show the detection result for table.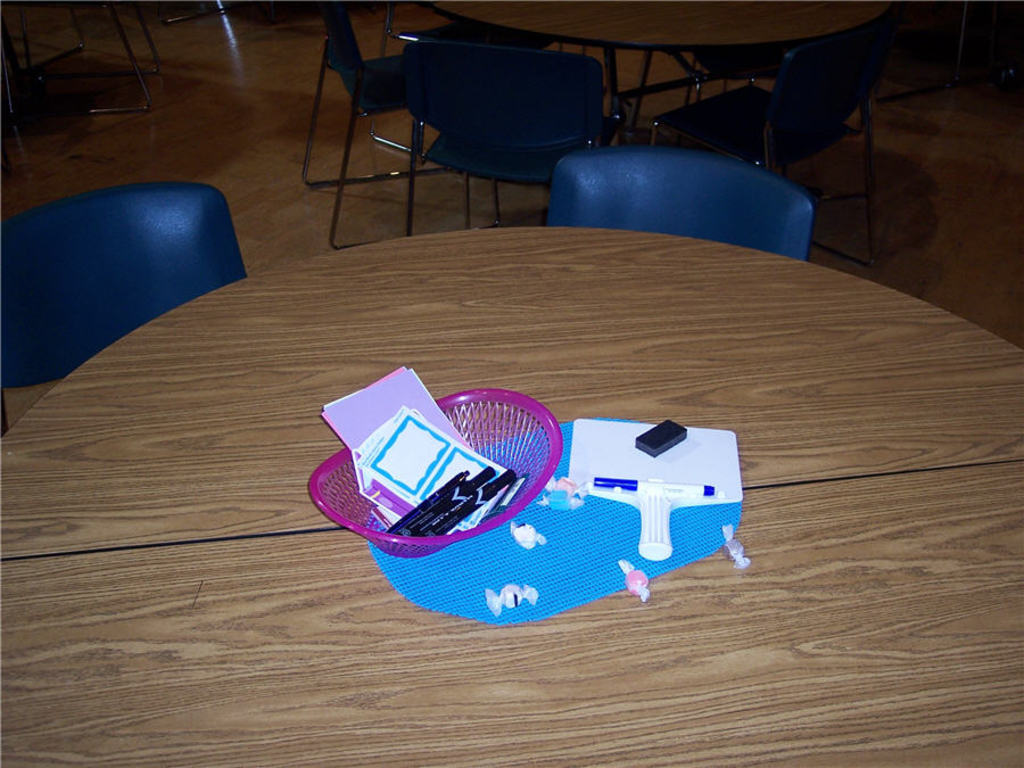
select_region(41, 114, 1006, 721).
